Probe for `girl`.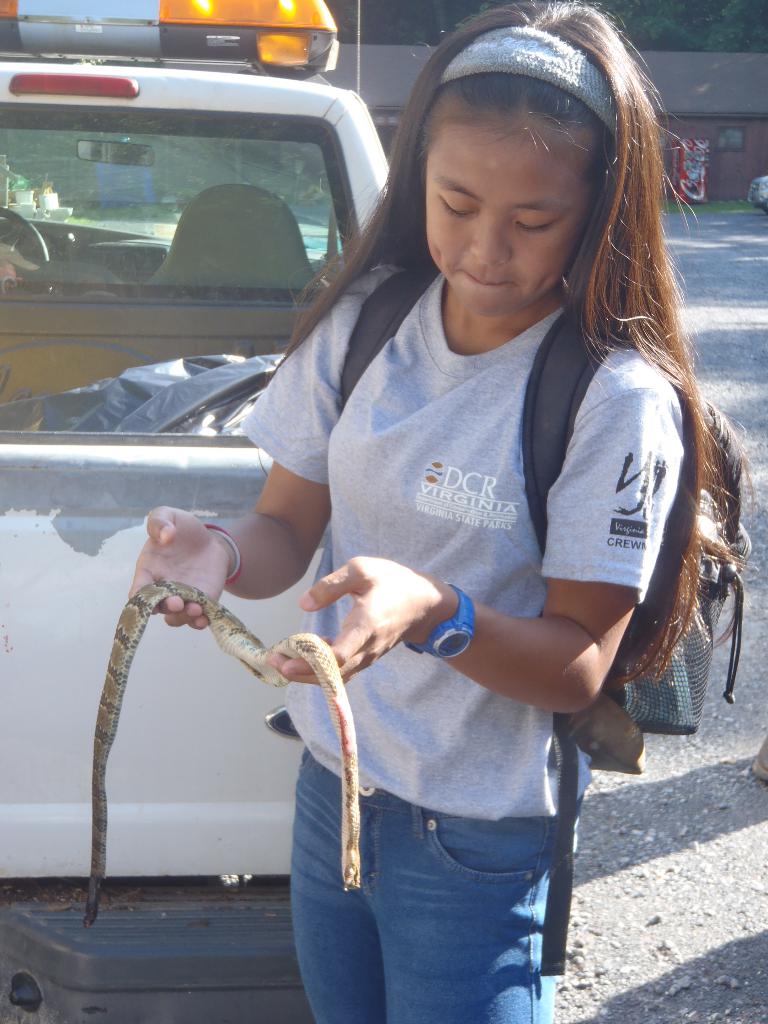
Probe result: BBox(130, 1, 758, 1023).
